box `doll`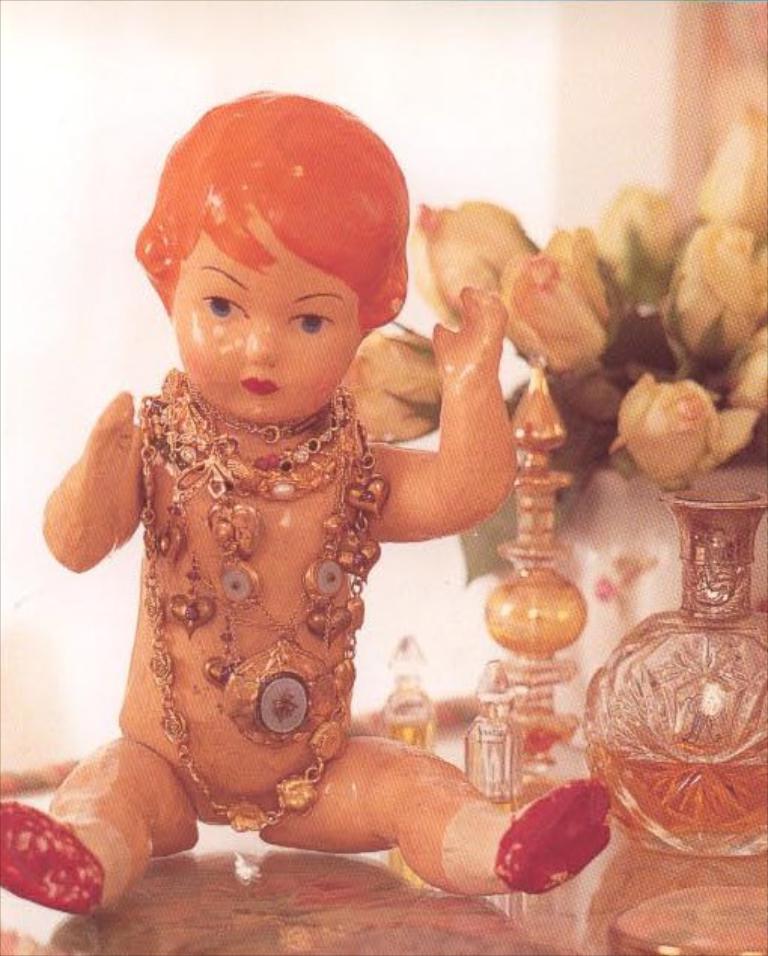
(54, 93, 607, 923)
